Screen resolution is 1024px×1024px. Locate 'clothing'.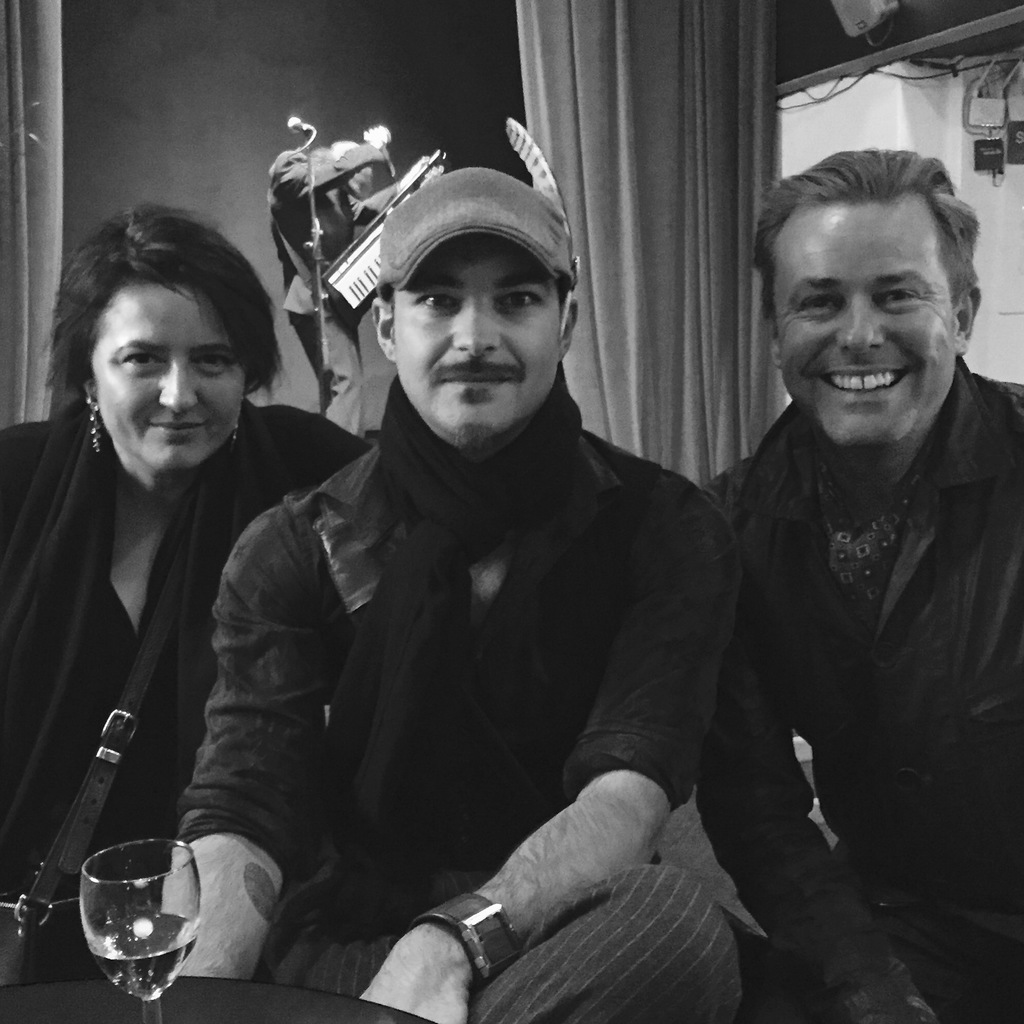
(x1=0, y1=400, x2=374, y2=972).
